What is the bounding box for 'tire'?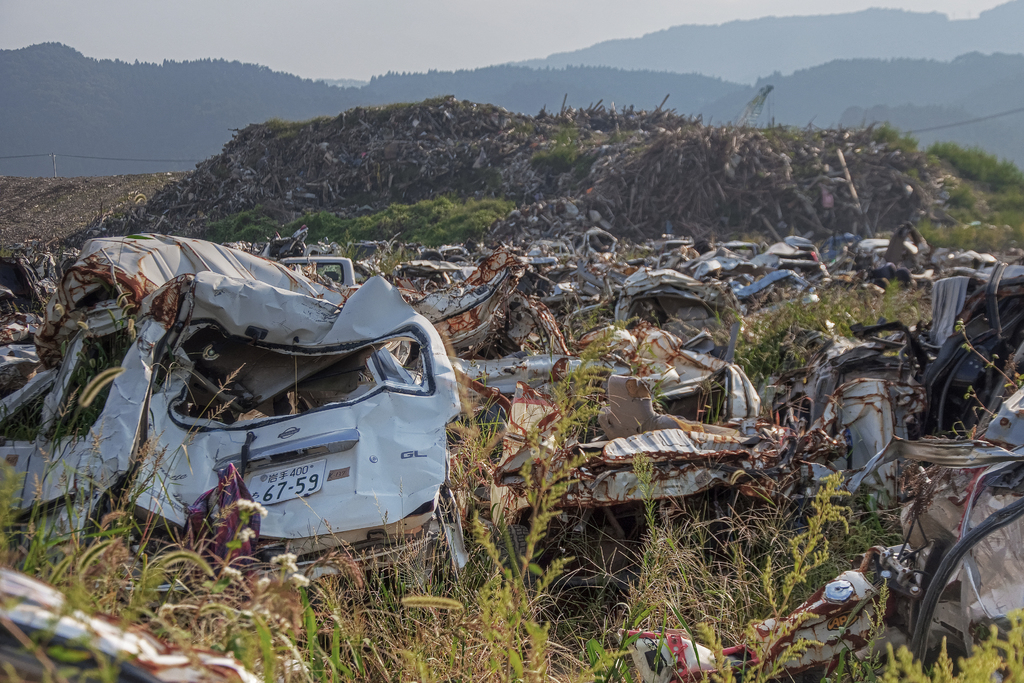
877/261/895/278.
